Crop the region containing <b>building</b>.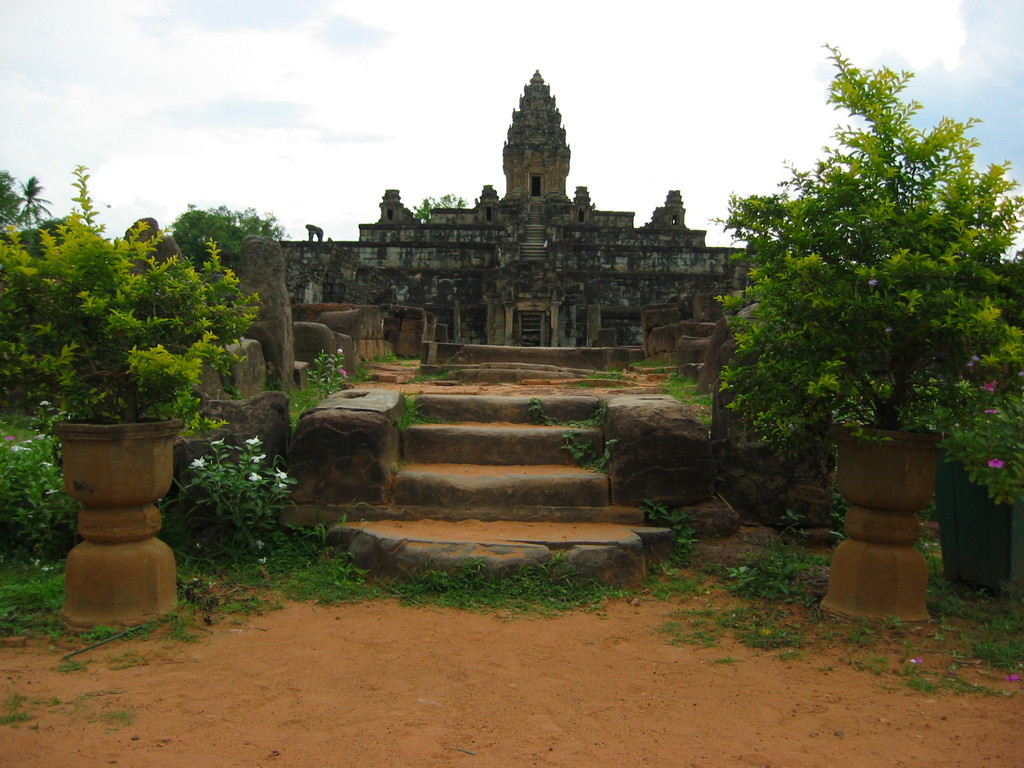
Crop region: 282/68/749/346.
